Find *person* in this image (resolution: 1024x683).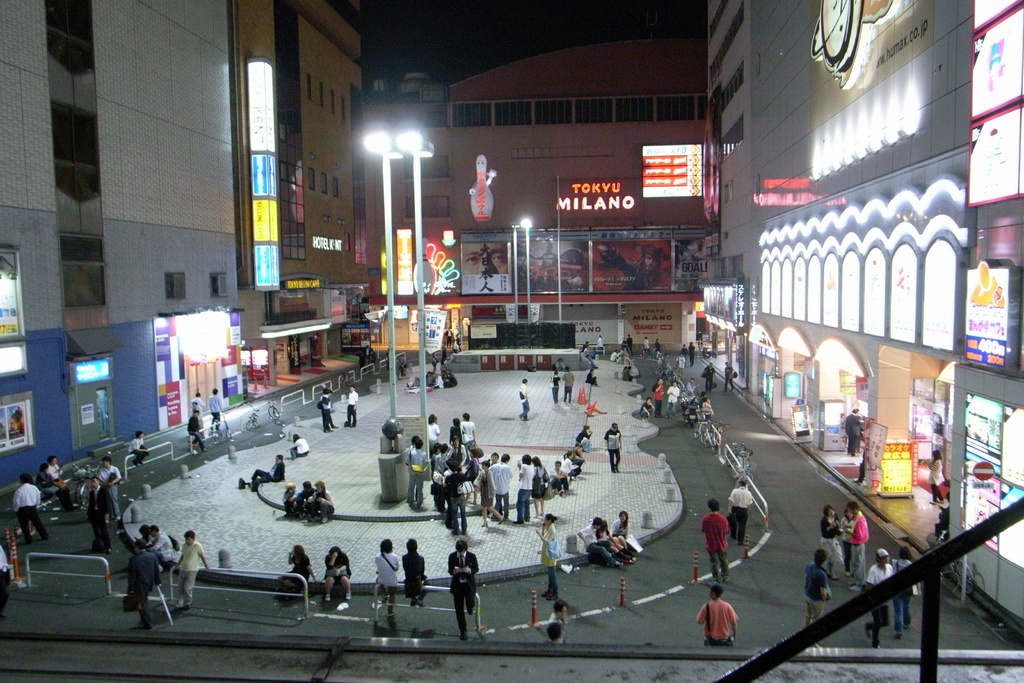
[701, 501, 729, 585].
